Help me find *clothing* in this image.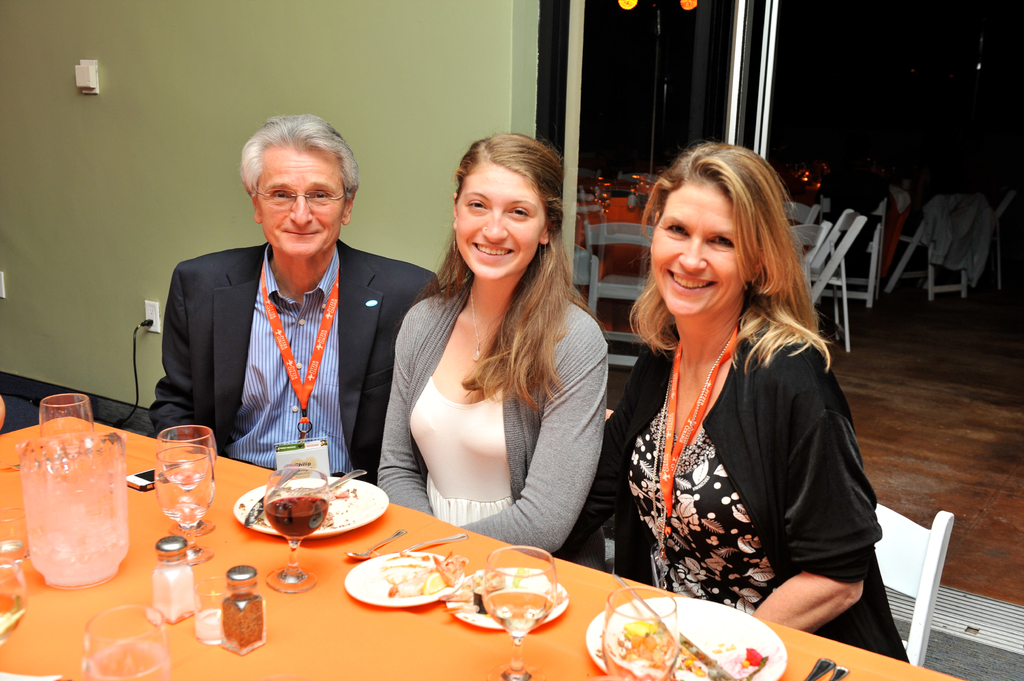
Found it: select_region(381, 282, 609, 562).
